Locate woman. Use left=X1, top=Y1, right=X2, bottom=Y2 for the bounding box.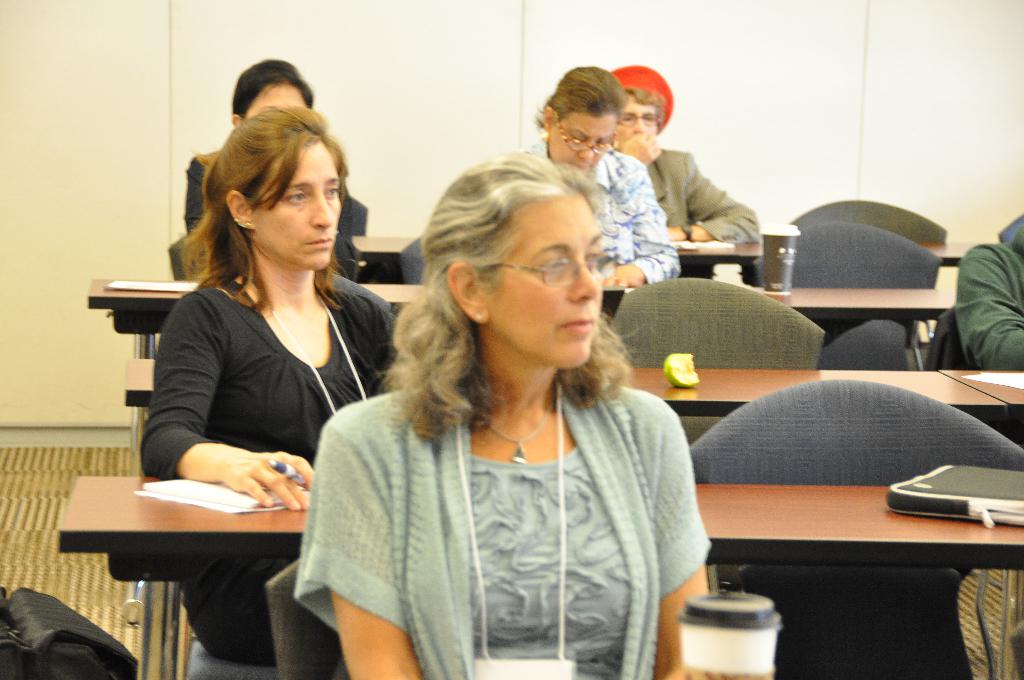
left=533, top=61, right=684, bottom=282.
